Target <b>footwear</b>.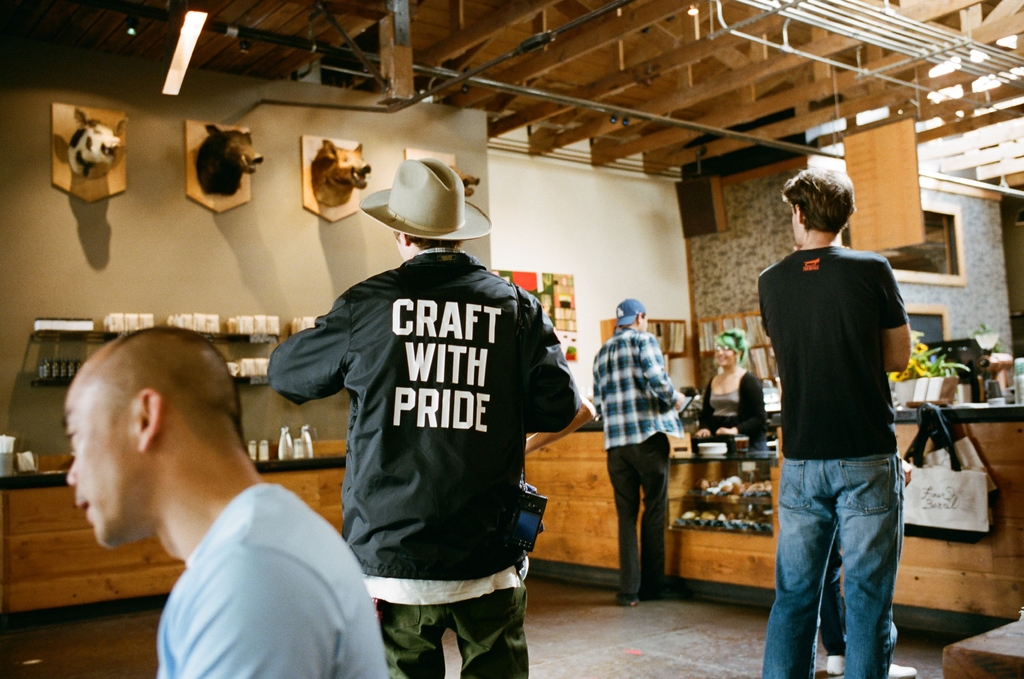
Target region: 887 664 917 678.
